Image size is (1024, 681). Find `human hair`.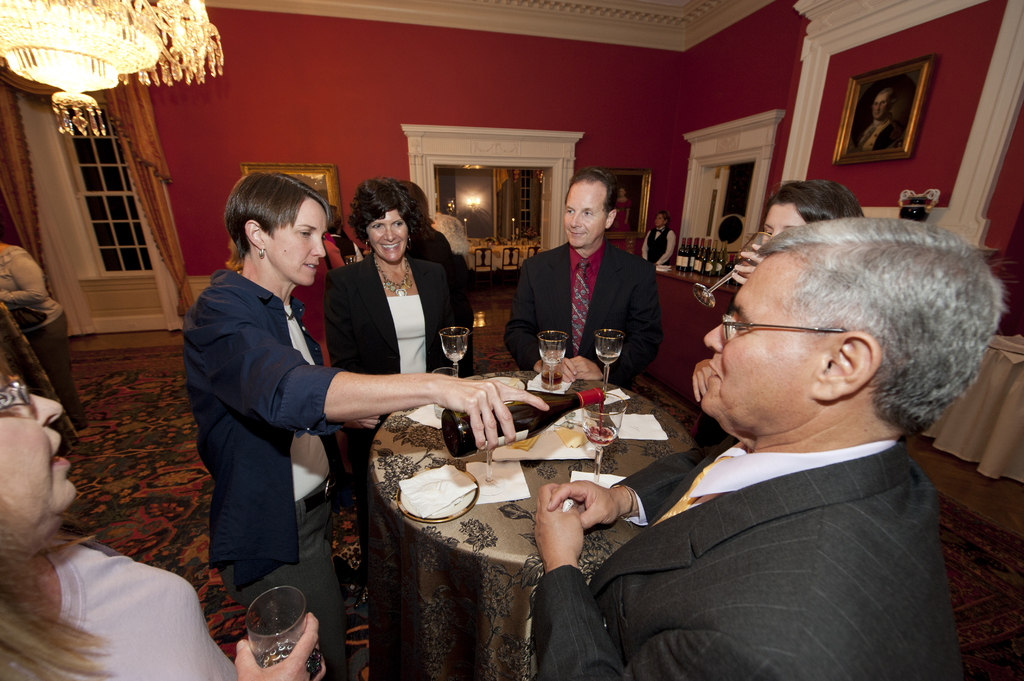
left=223, top=171, right=332, bottom=268.
